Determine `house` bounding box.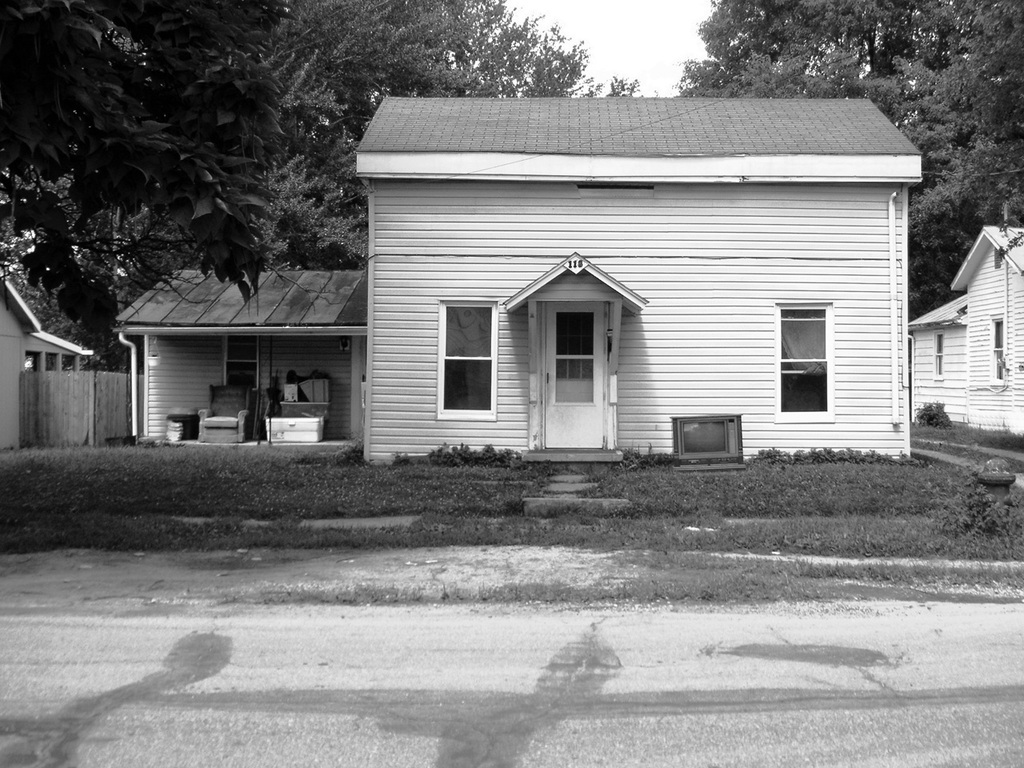
Determined: BBox(336, 80, 920, 502).
